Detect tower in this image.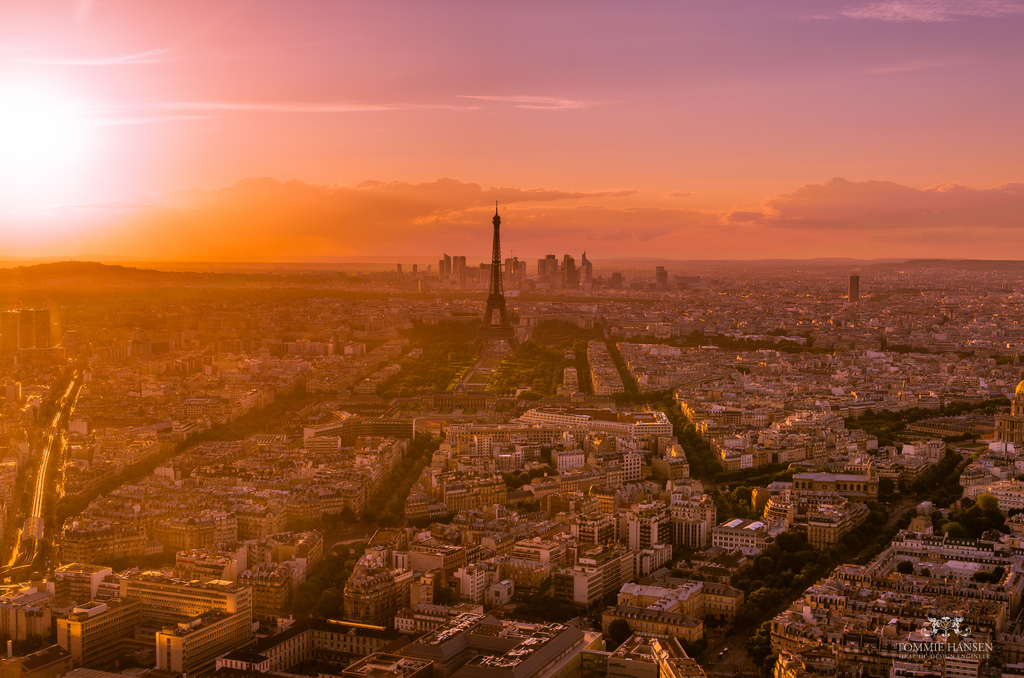
Detection: (454, 254, 477, 285).
